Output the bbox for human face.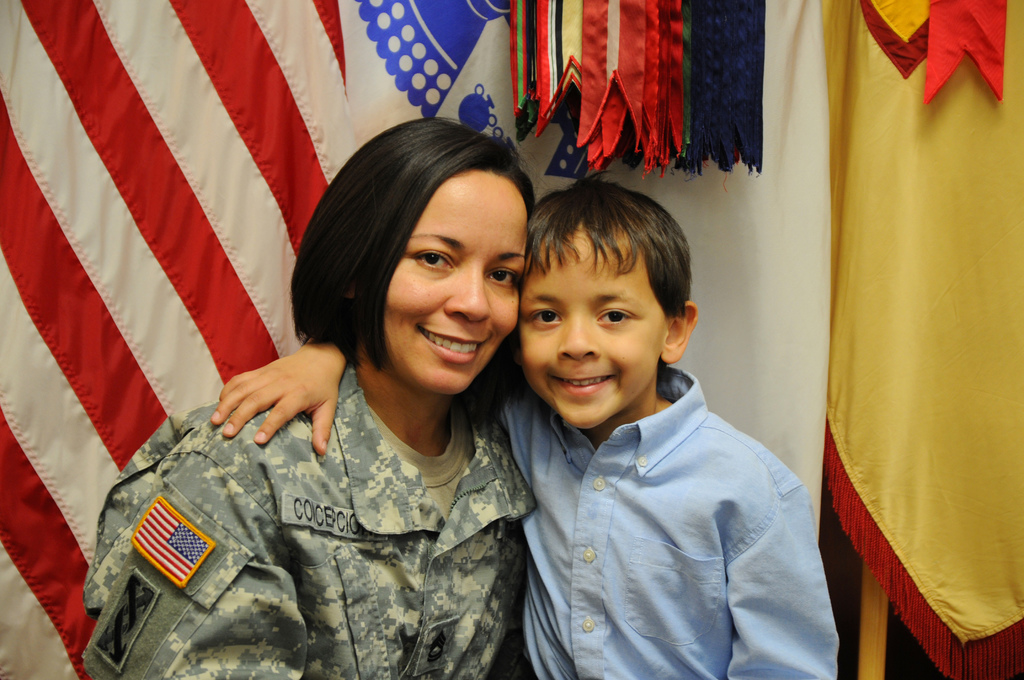
x1=382 y1=176 x2=532 y2=396.
